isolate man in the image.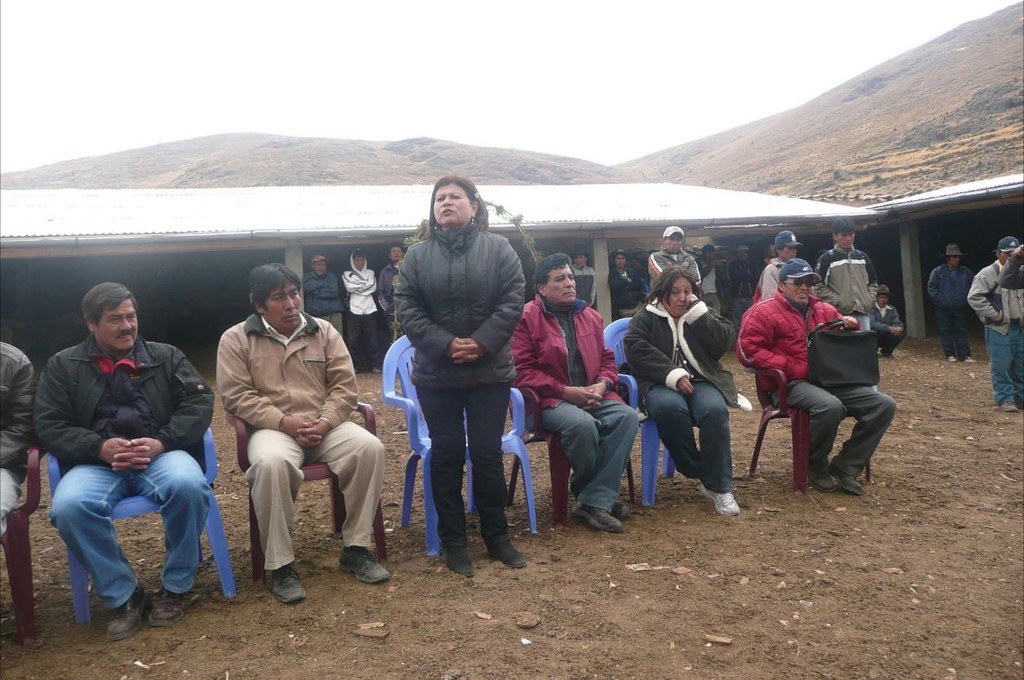
Isolated region: bbox(0, 341, 34, 642).
